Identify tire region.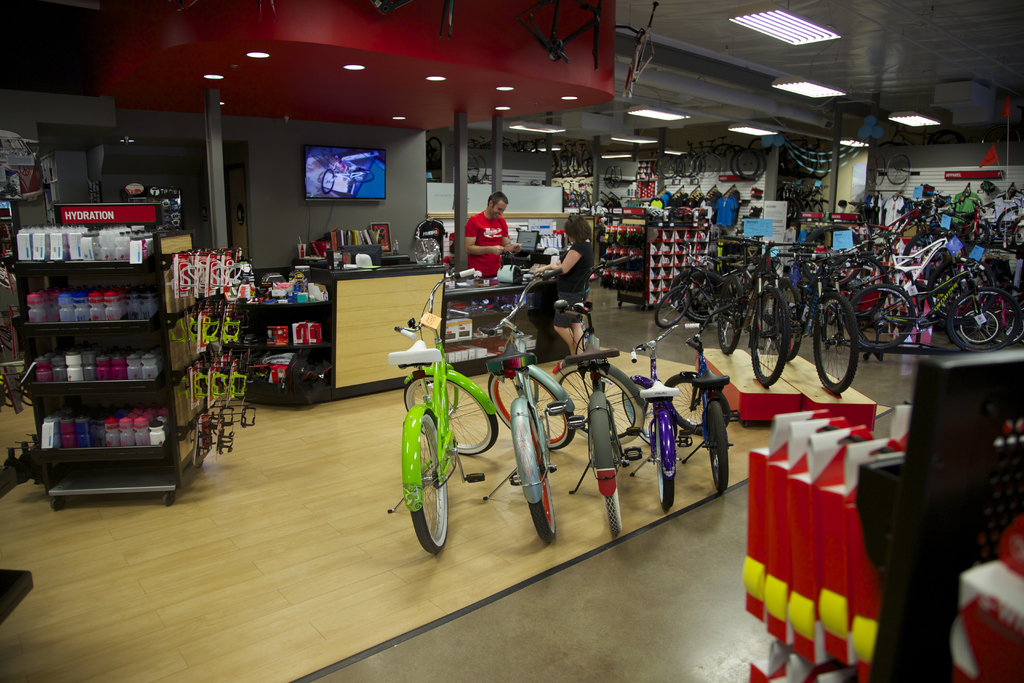
Region: [604, 488, 623, 534].
